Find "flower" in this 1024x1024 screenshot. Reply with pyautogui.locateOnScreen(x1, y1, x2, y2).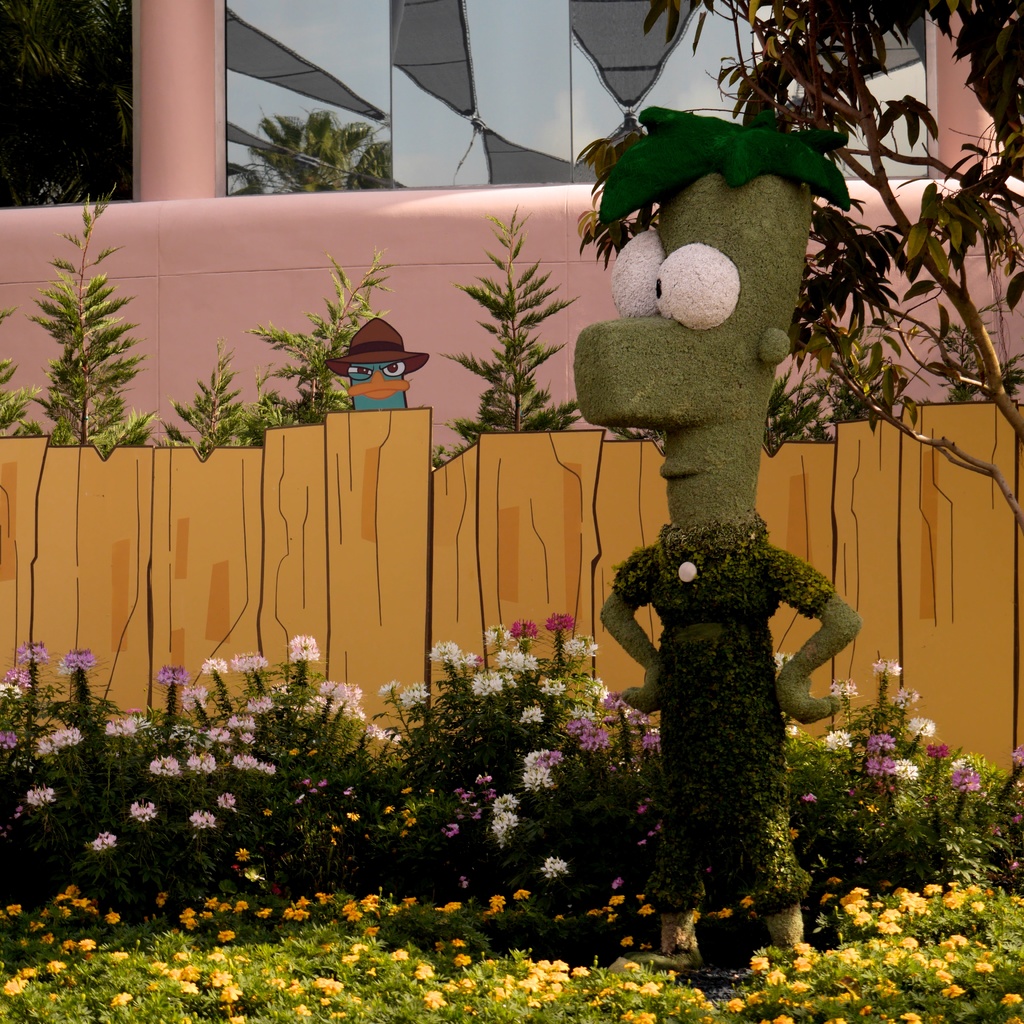
pyautogui.locateOnScreen(342, 900, 357, 913).
